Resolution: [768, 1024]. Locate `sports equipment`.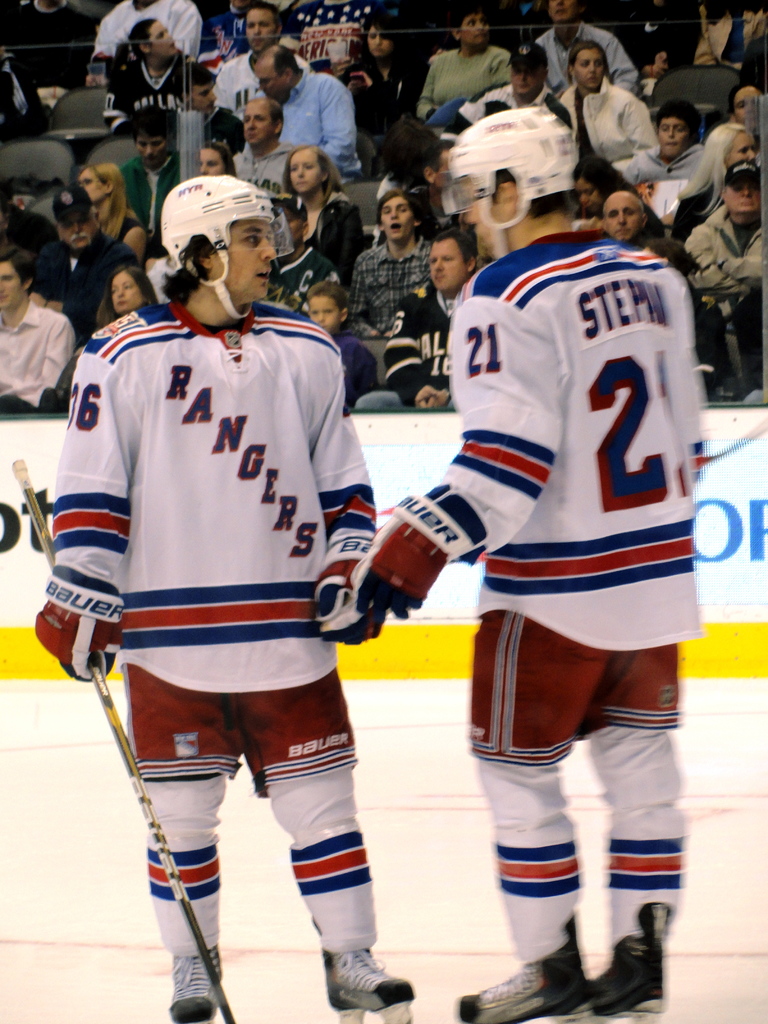
[x1=305, y1=491, x2=374, y2=641].
